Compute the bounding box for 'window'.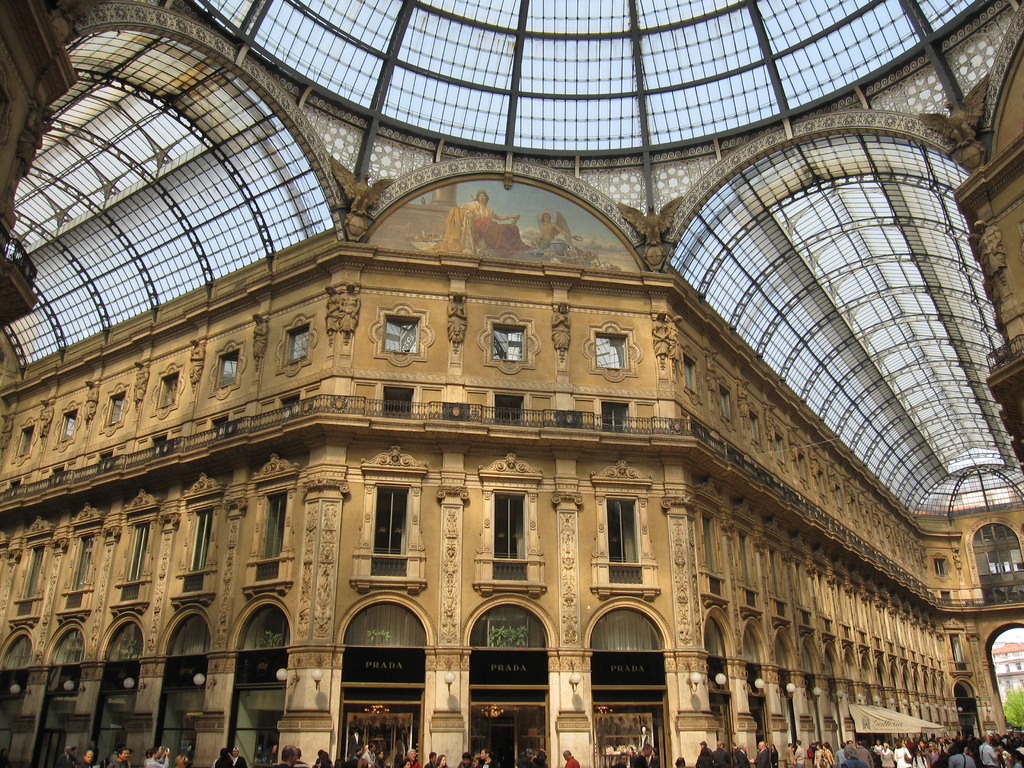
pyautogui.locateOnScreen(368, 302, 436, 368).
